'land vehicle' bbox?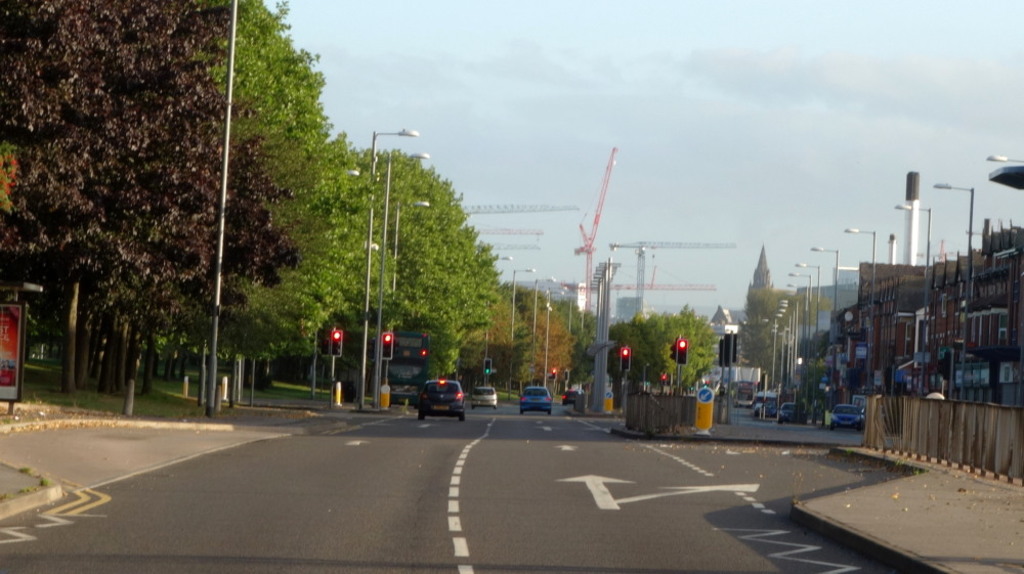
[x1=475, y1=390, x2=502, y2=403]
